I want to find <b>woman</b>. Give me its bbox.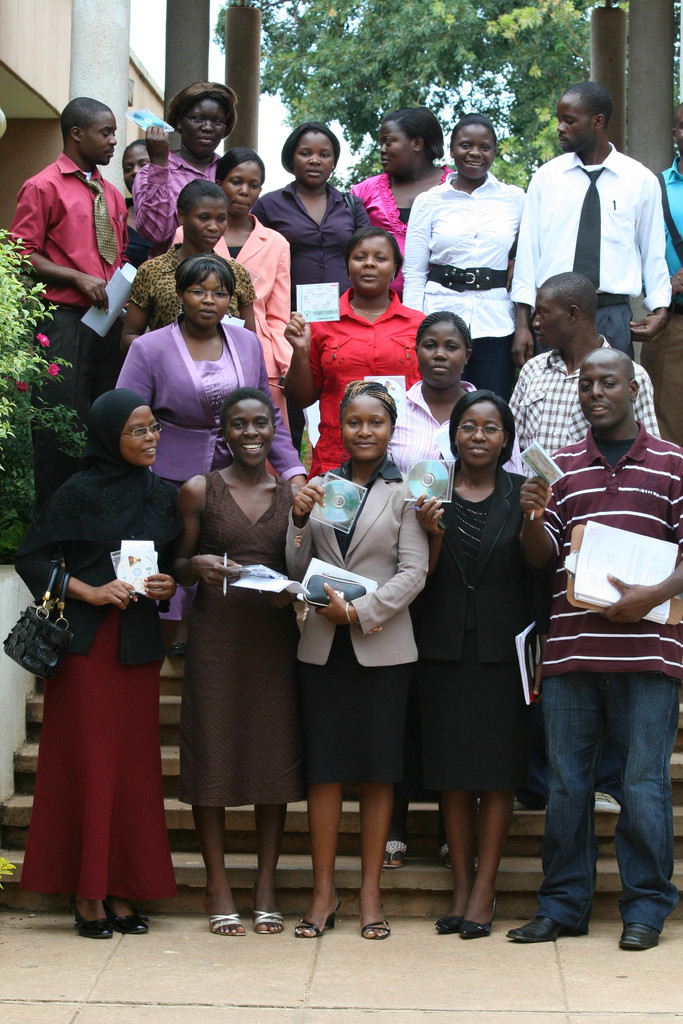
locate(182, 384, 309, 935).
